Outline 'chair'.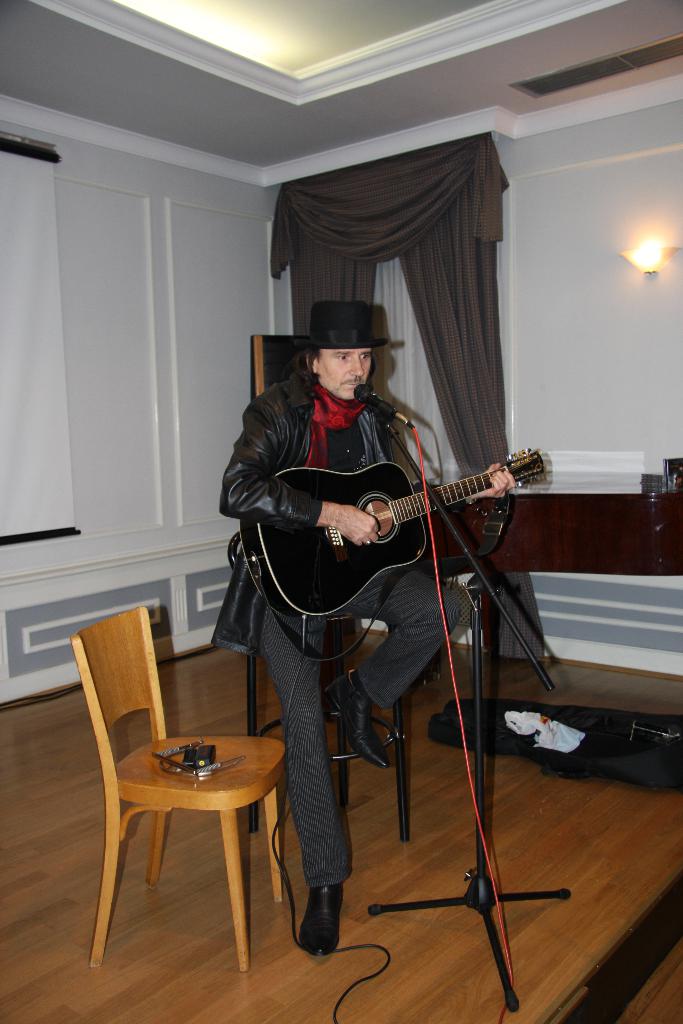
Outline: 60 592 297 975.
